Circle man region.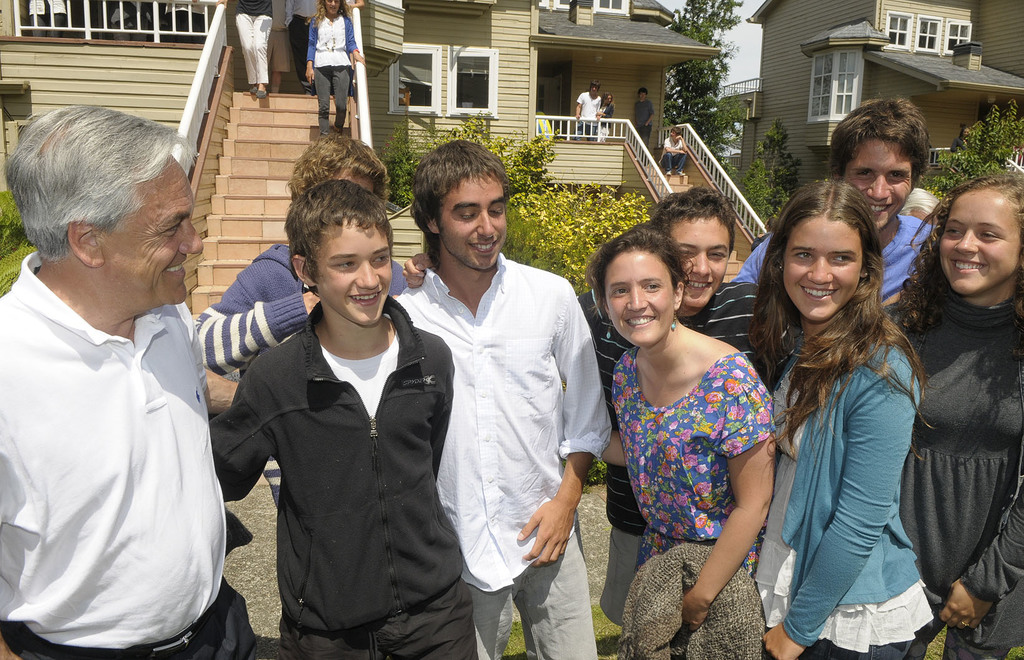
Region: l=724, t=88, r=934, b=303.
